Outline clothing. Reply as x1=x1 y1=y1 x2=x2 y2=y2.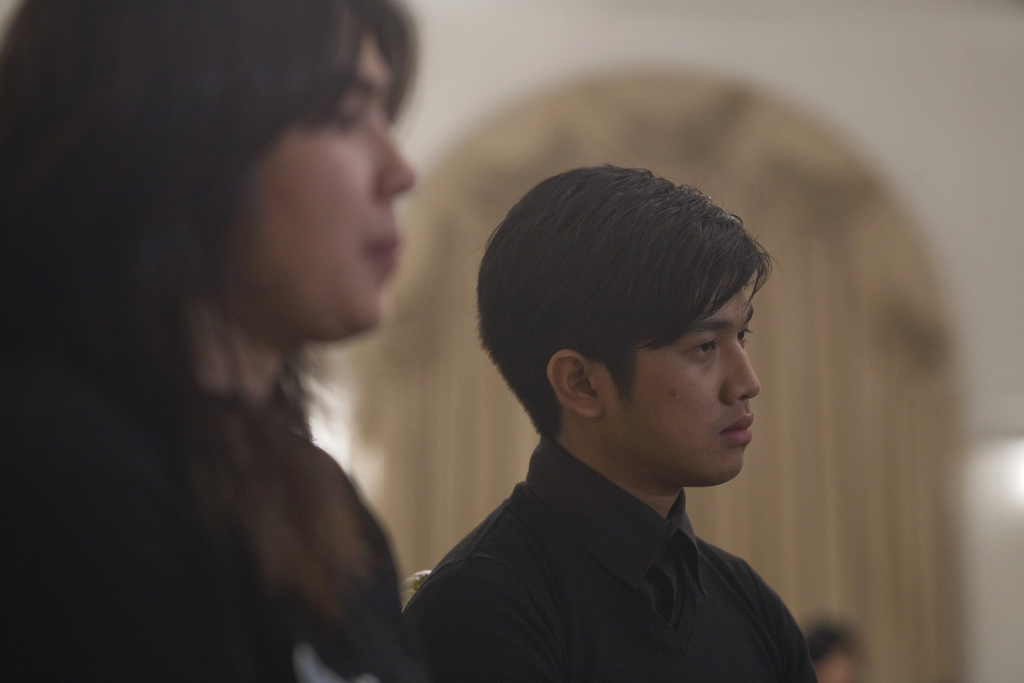
x1=0 y1=389 x2=426 y2=678.
